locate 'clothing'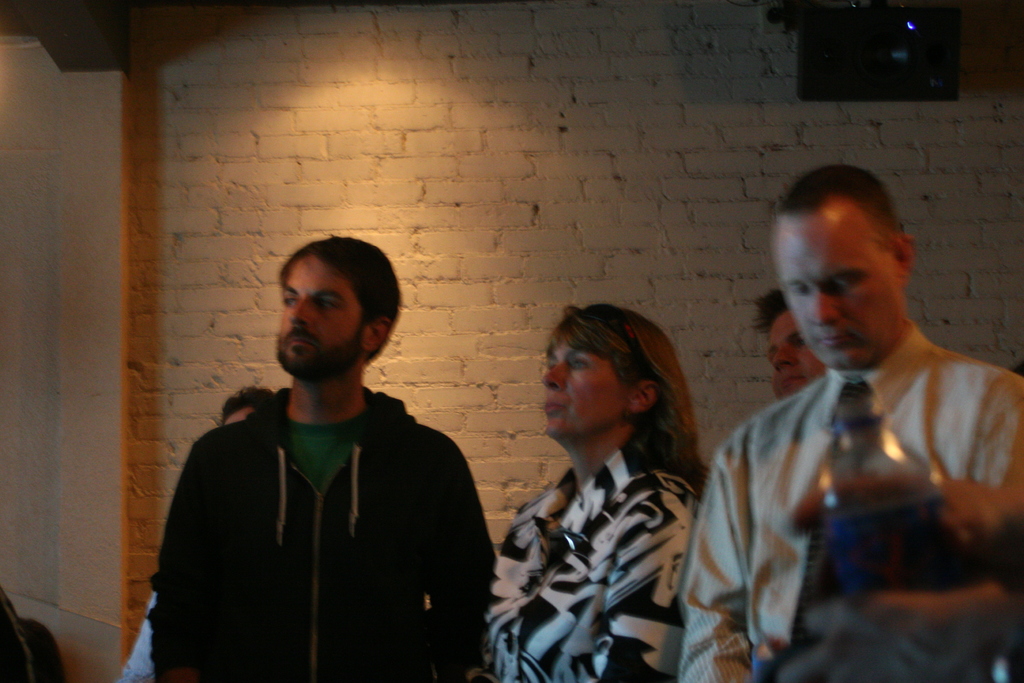
detection(119, 576, 164, 682)
